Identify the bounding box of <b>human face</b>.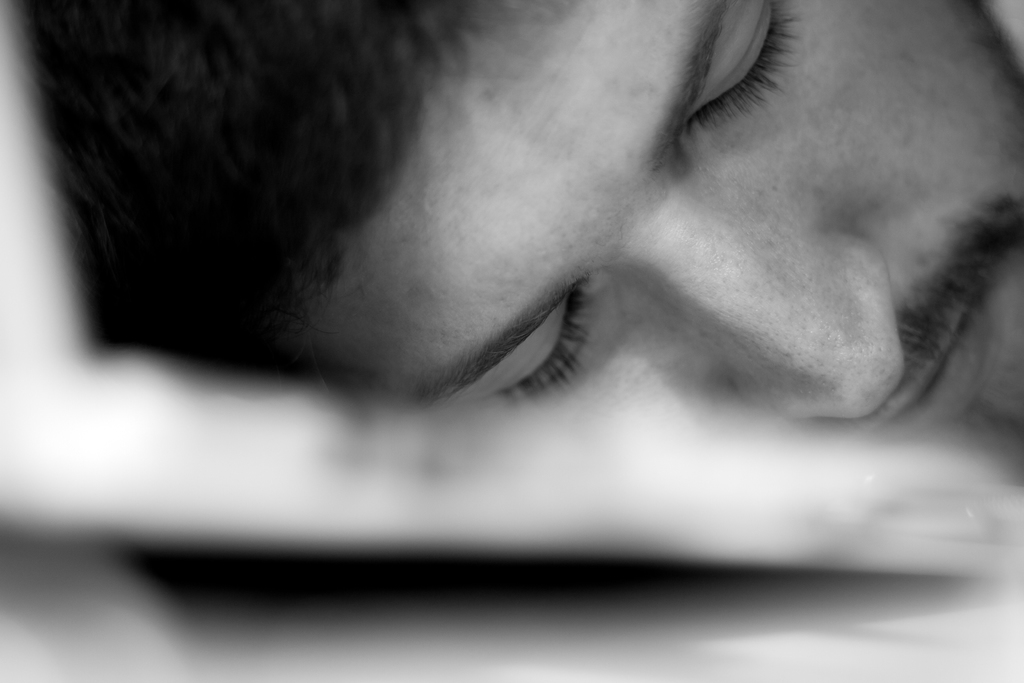
l=290, t=0, r=1023, b=436.
